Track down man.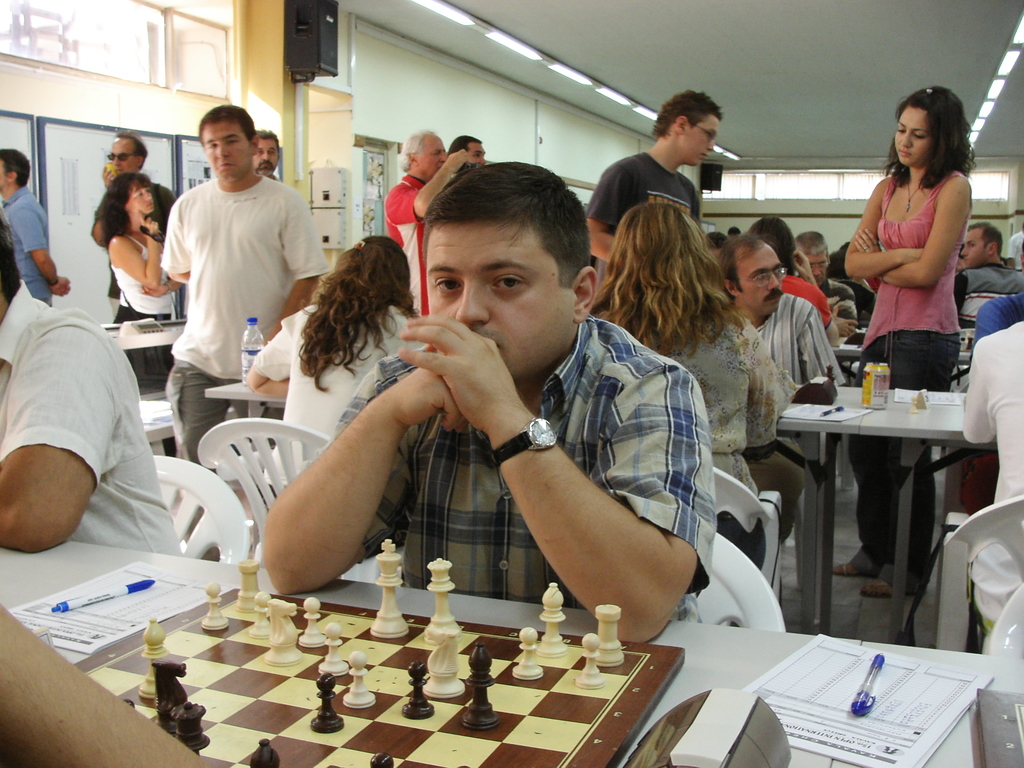
Tracked to [x1=259, y1=166, x2=710, y2=636].
